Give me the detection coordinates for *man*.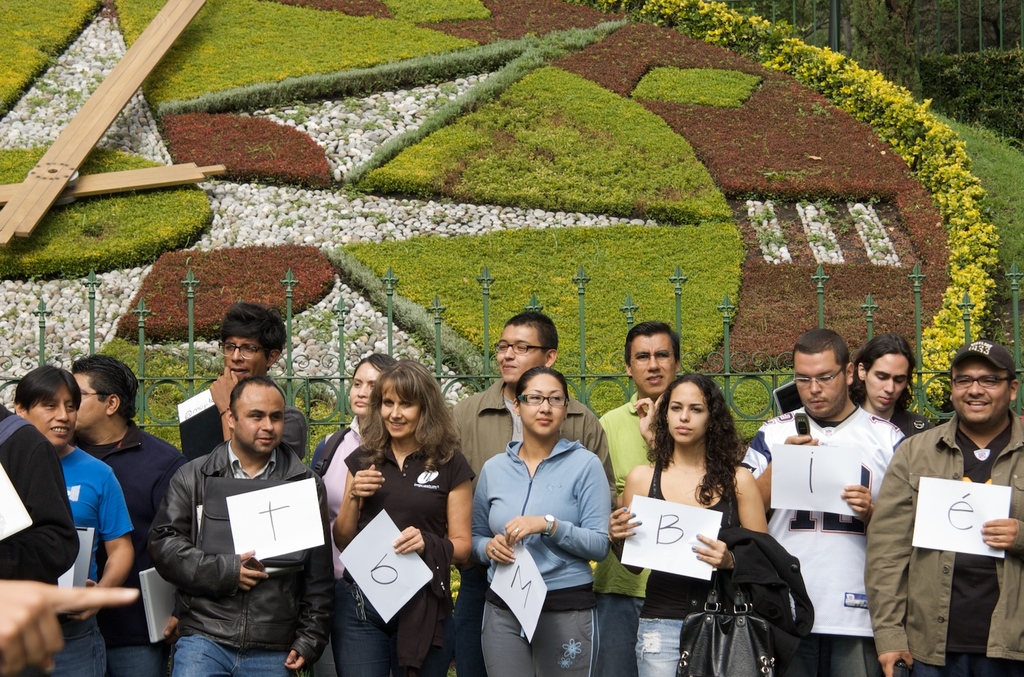
[x1=71, y1=352, x2=196, y2=676].
